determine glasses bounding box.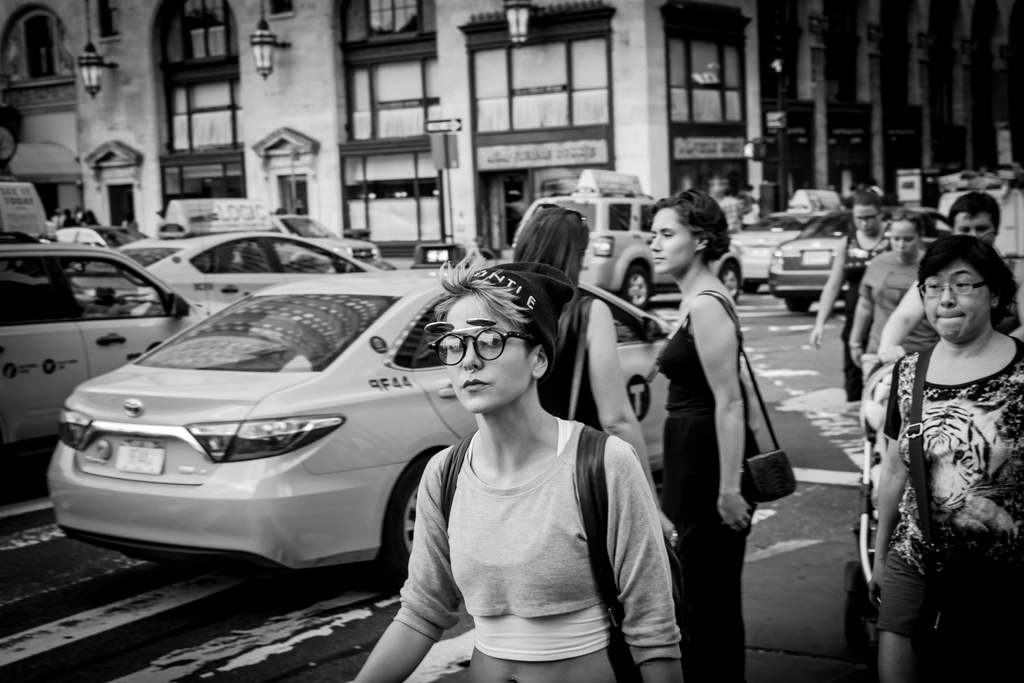
Determined: box(424, 317, 531, 366).
